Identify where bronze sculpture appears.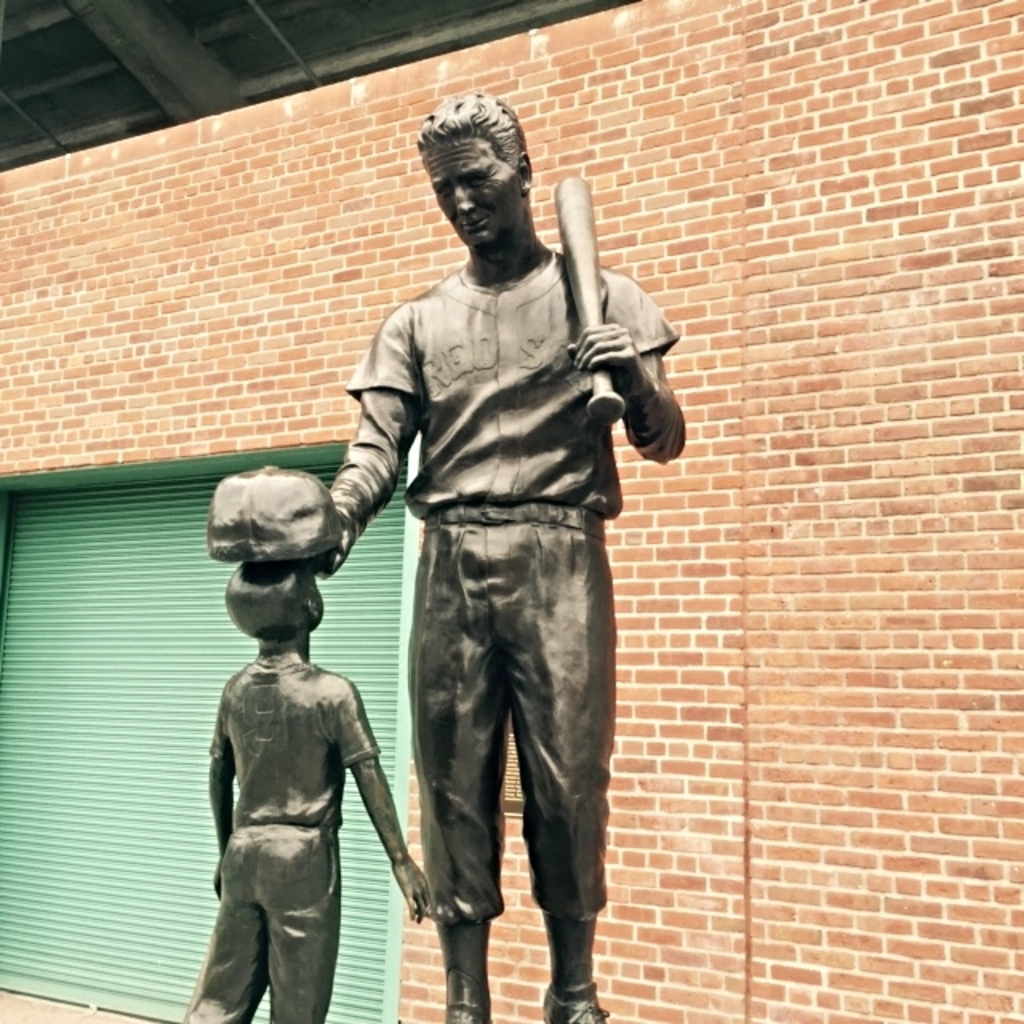
Appears at 168,493,426,1022.
